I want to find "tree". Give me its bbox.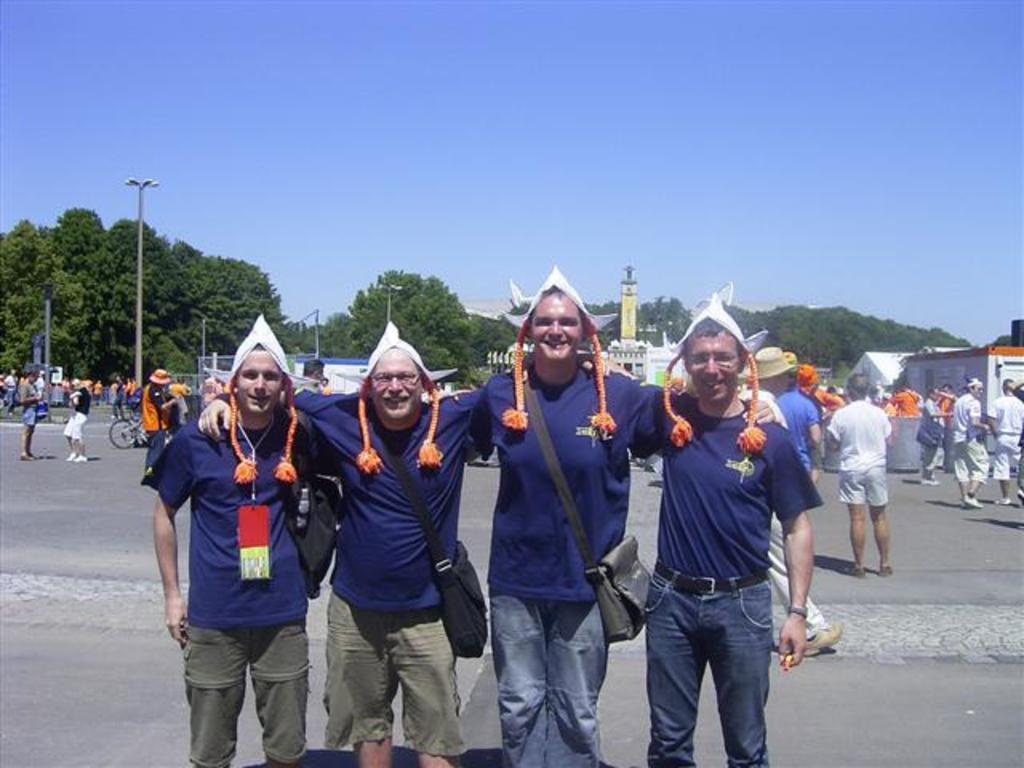
bbox=[0, 205, 285, 389].
